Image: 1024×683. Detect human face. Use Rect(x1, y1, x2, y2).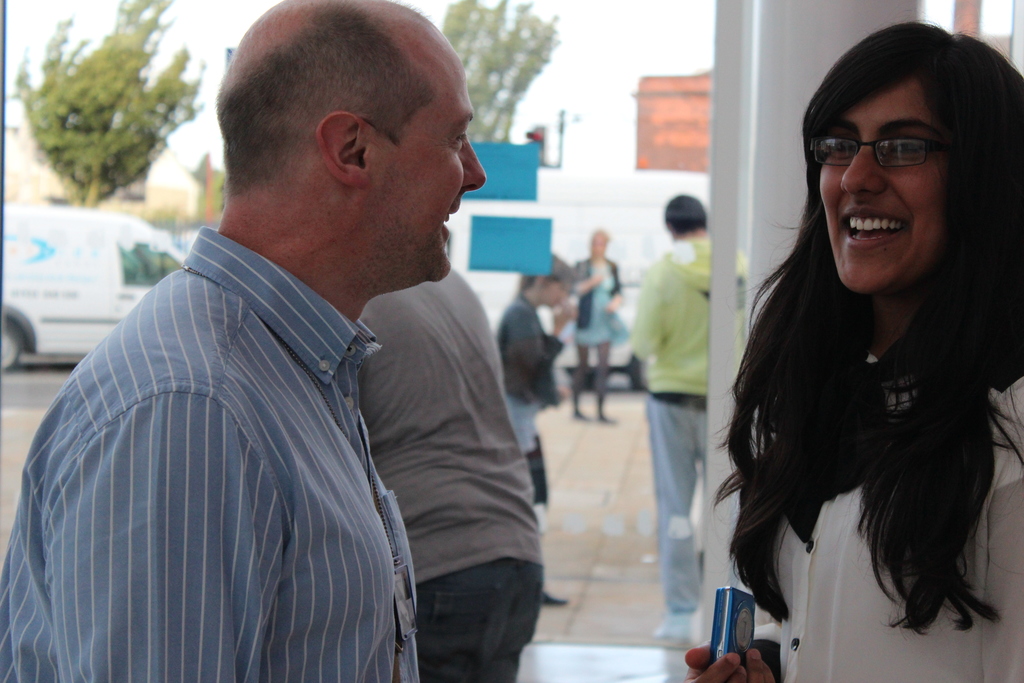
Rect(381, 72, 488, 278).
